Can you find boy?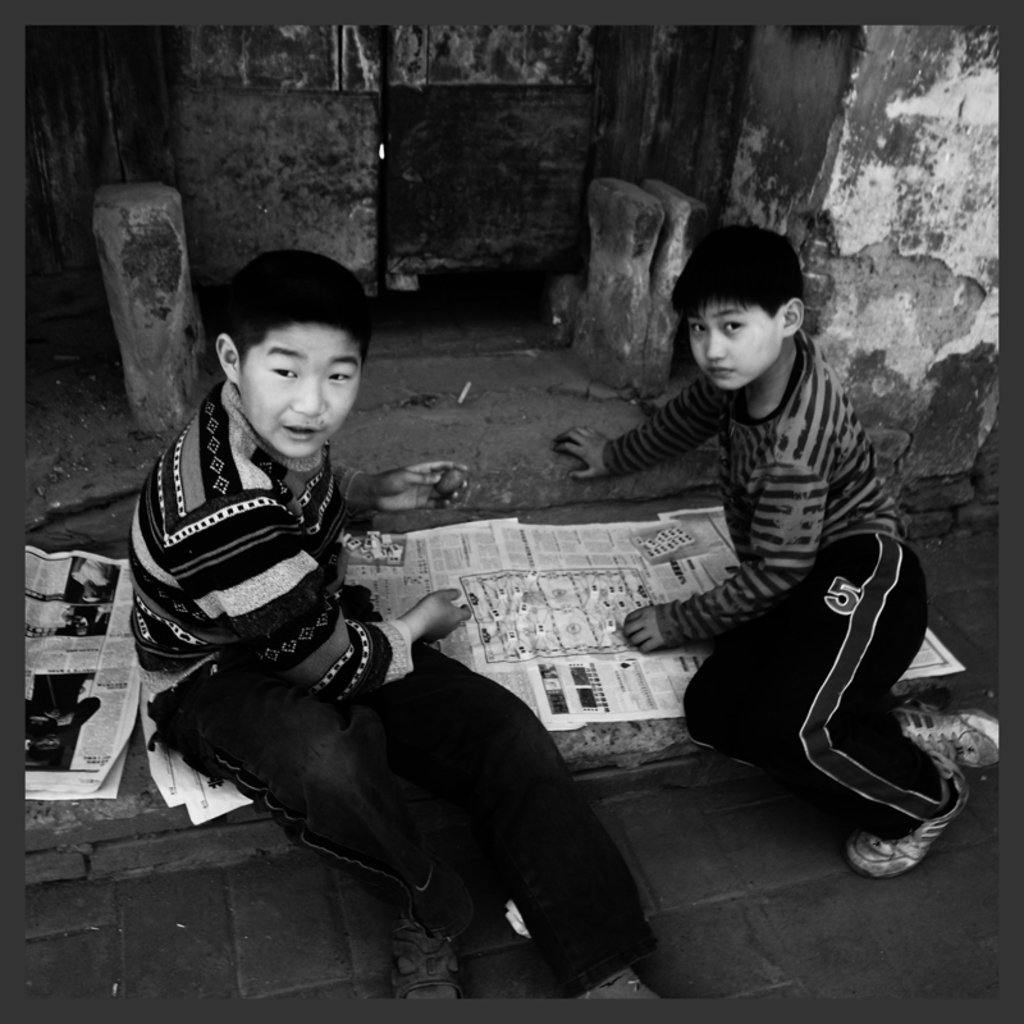
Yes, bounding box: <bbox>557, 216, 972, 884</bbox>.
